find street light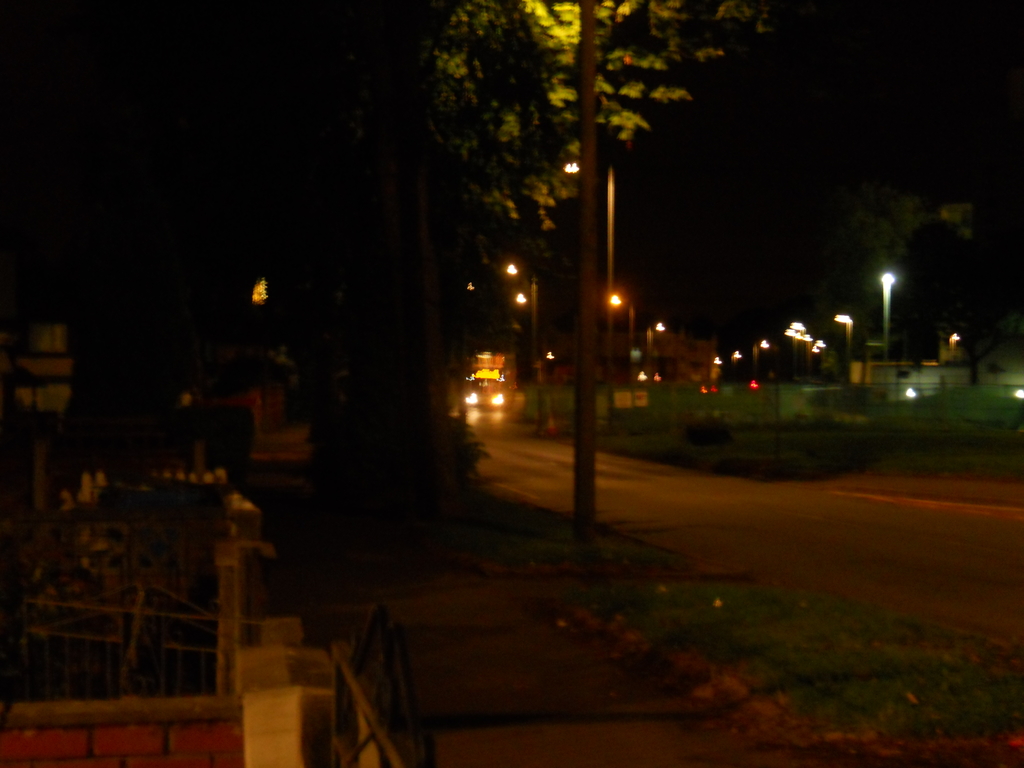
box(825, 310, 858, 360)
